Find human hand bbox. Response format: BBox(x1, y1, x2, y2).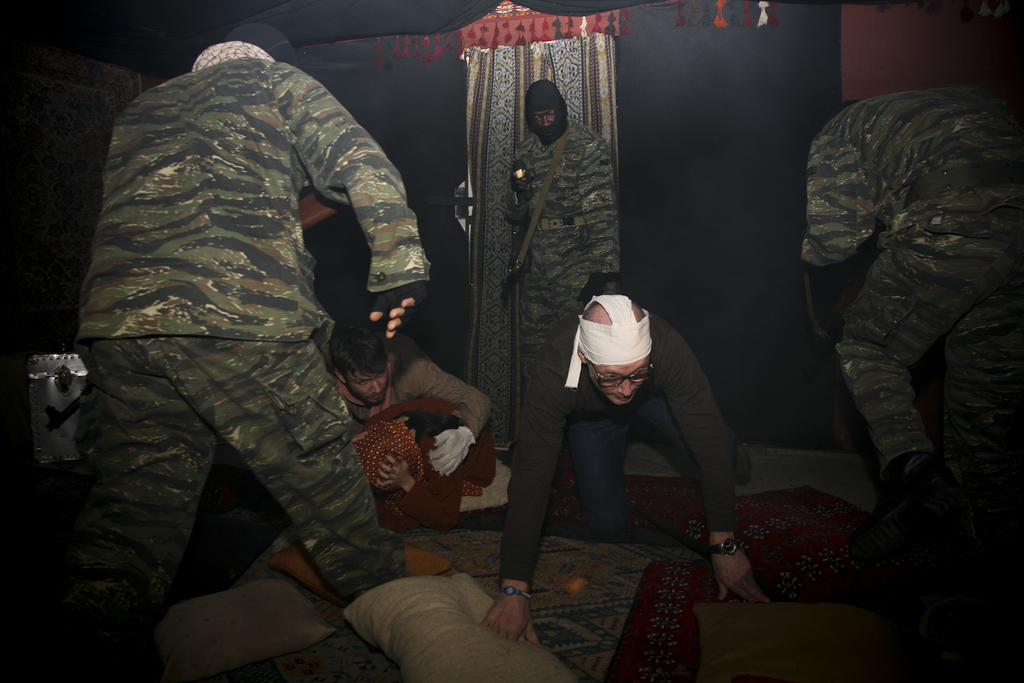
BBox(421, 430, 473, 481).
